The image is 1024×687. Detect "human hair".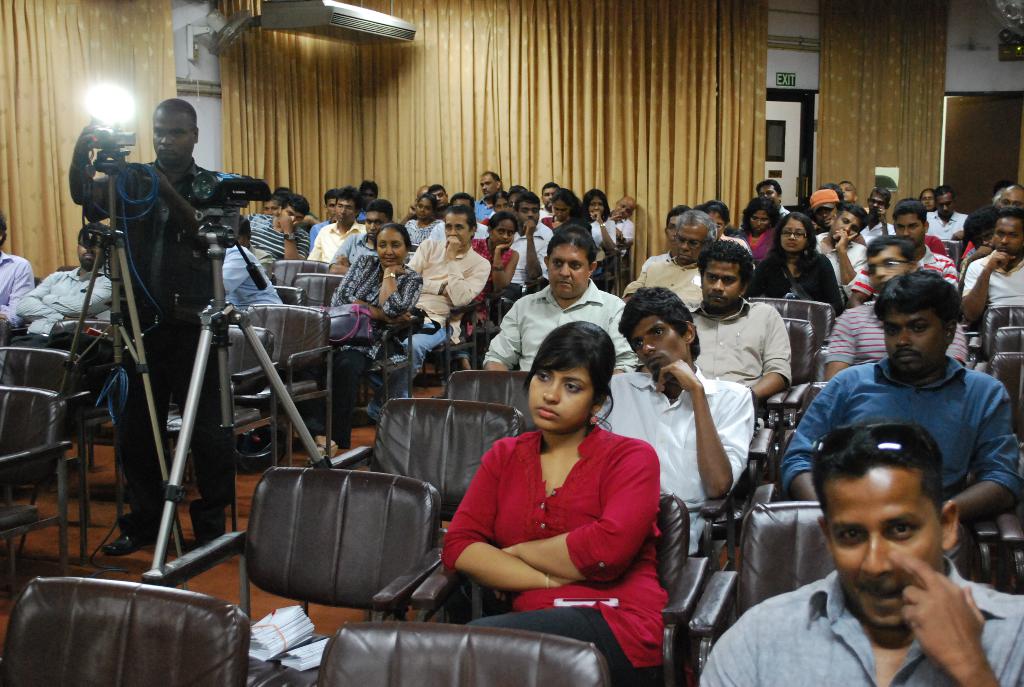
Detection: x1=522 y1=323 x2=612 y2=439.
